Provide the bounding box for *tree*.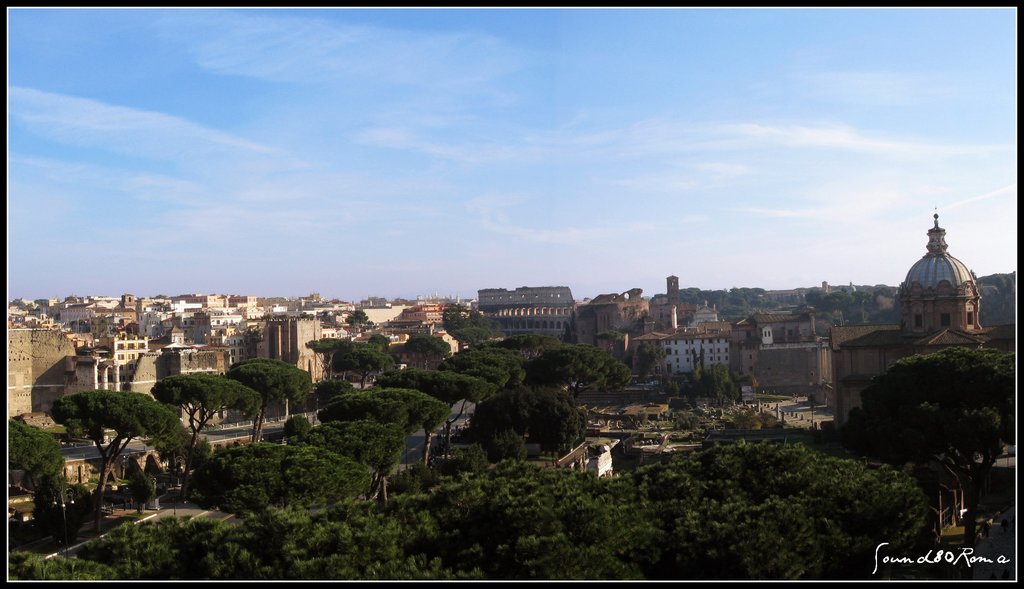
bbox=[6, 413, 62, 537].
